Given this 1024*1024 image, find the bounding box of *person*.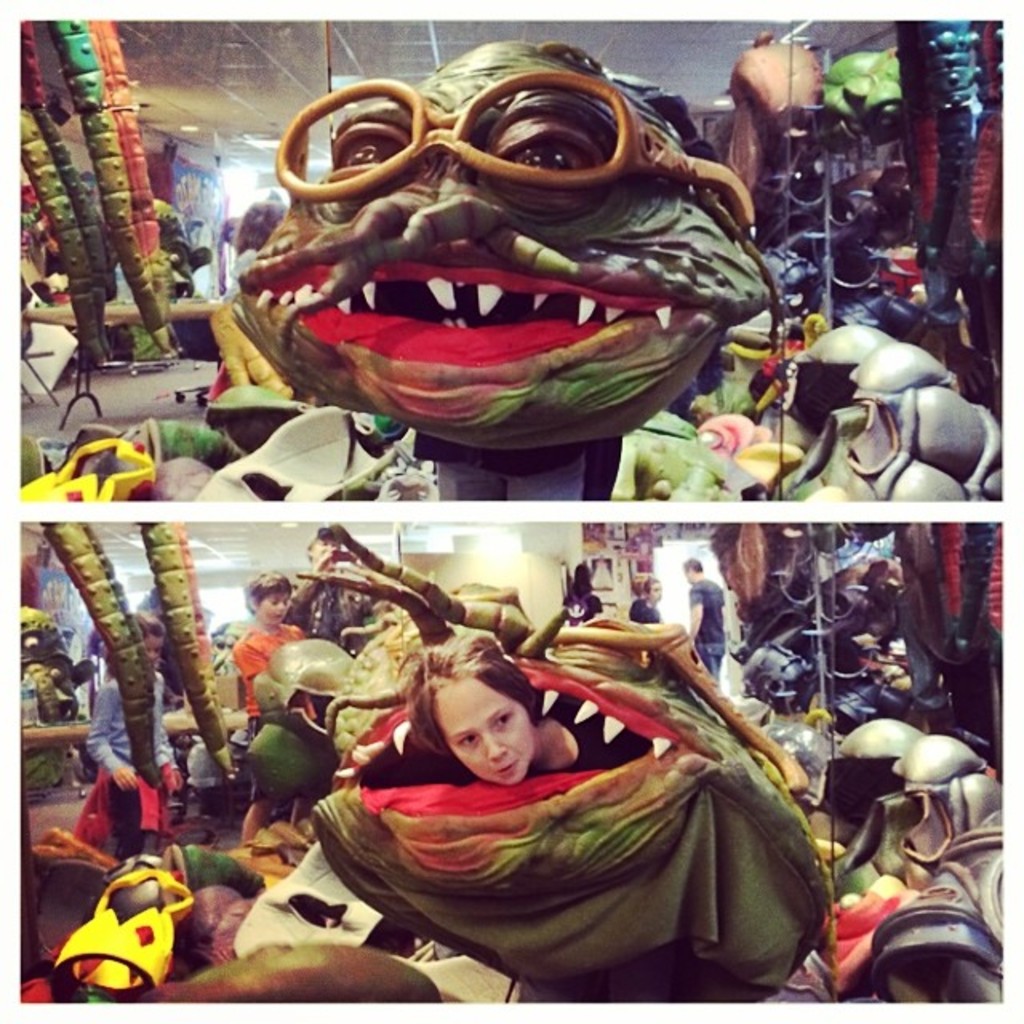
BBox(227, 570, 317, 850).
